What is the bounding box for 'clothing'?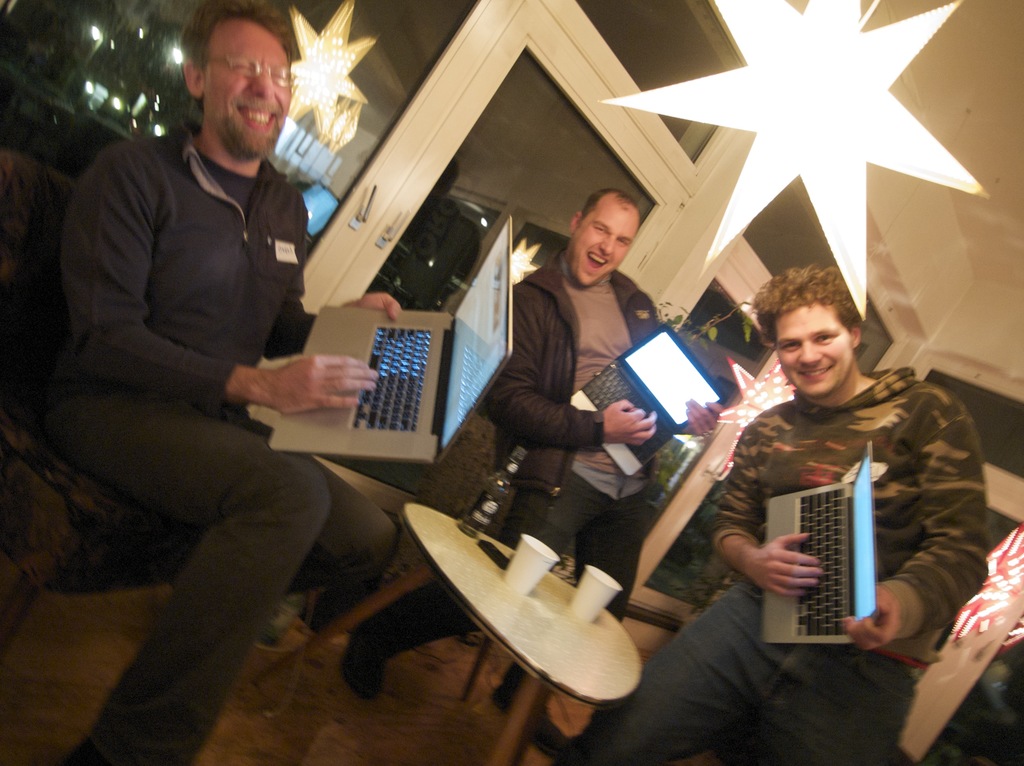
{"x1": 43, "y1": 122, "x2": 396, "y2": 765}.
